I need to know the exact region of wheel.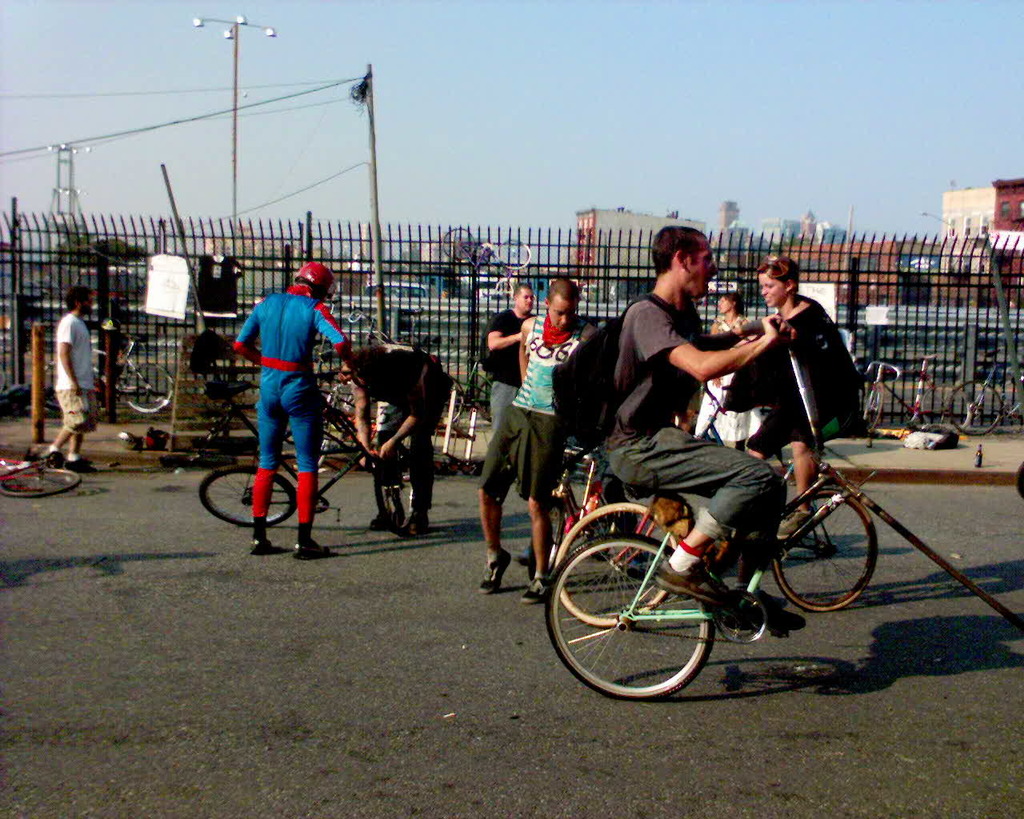
Region: select_region(862, 382, 886, 432).
